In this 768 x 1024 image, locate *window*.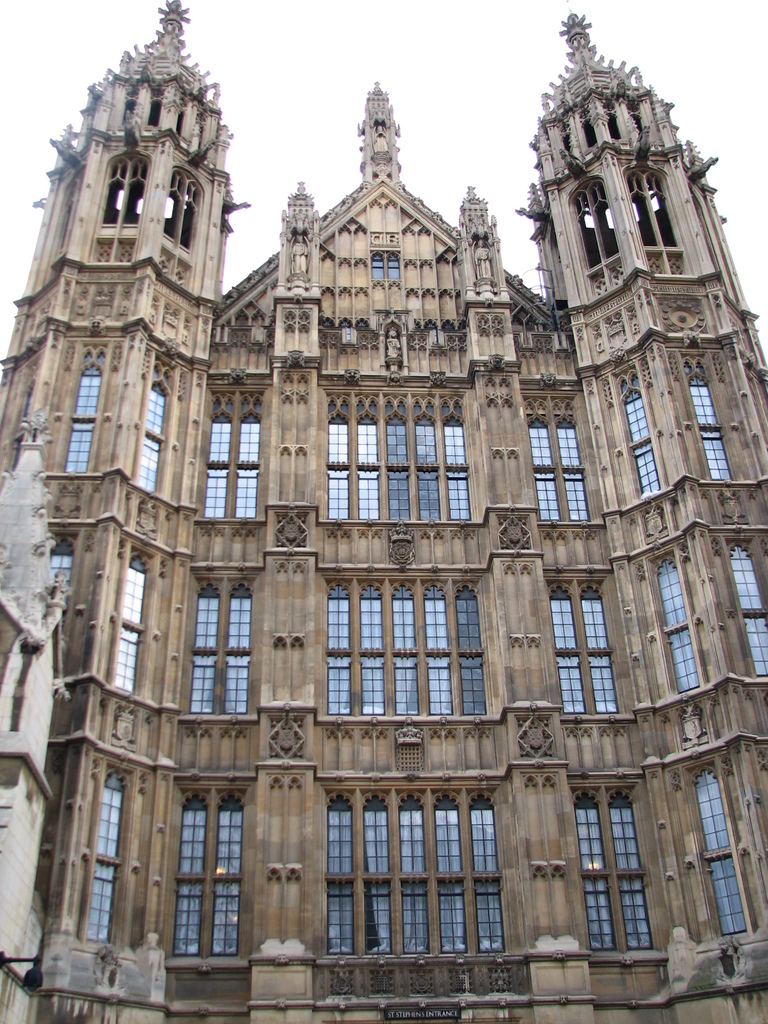
Bounding box: (446, 409, 470, 526).
